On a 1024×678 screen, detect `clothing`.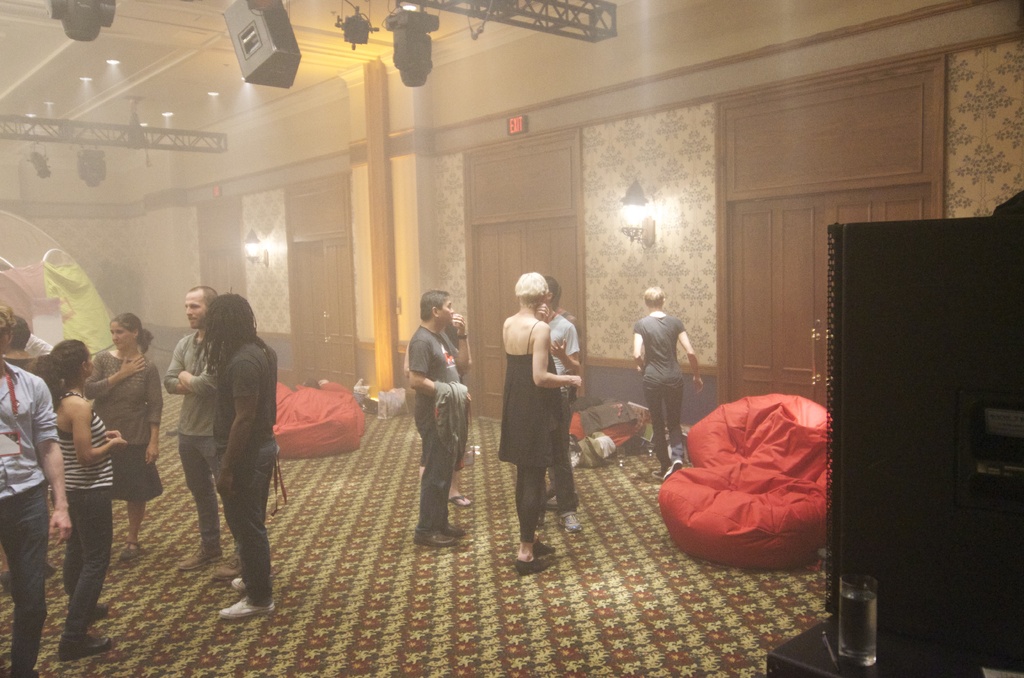
(x1=0, y1=359, x2=64, y2=677).
